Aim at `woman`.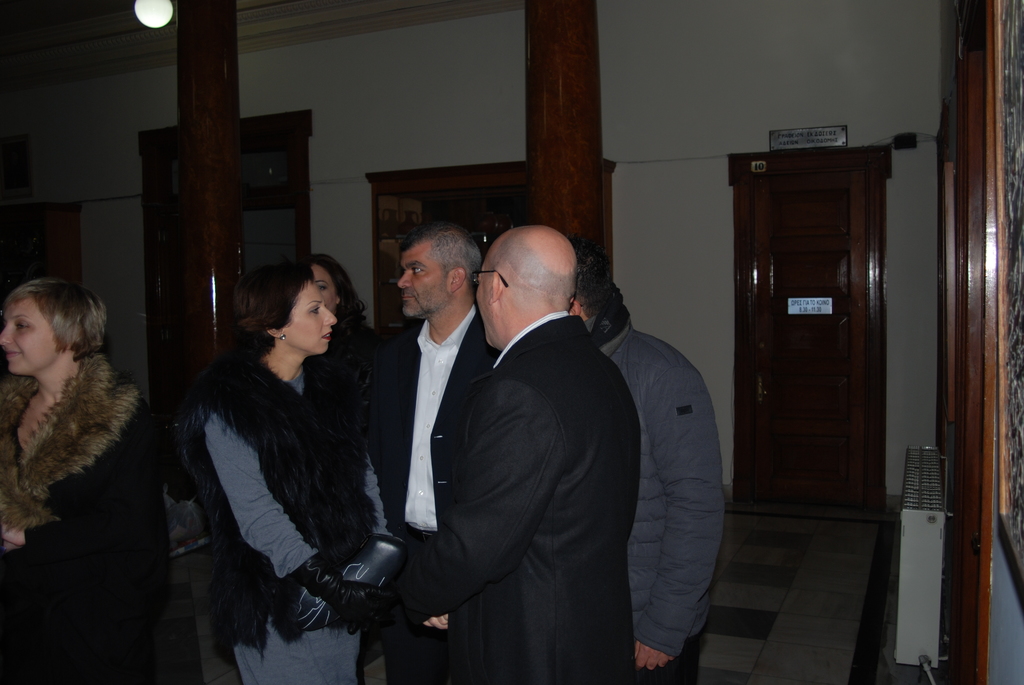
Aimed at <box>0,278,157,684</box>.
